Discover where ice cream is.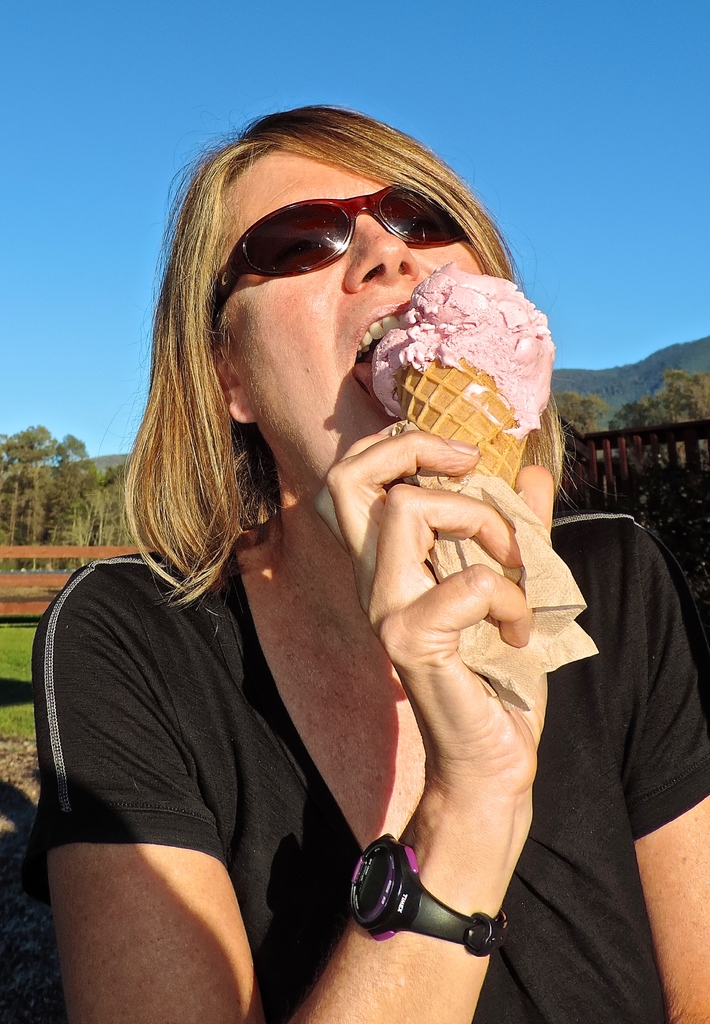
Discovered at [372,263,563,595].
